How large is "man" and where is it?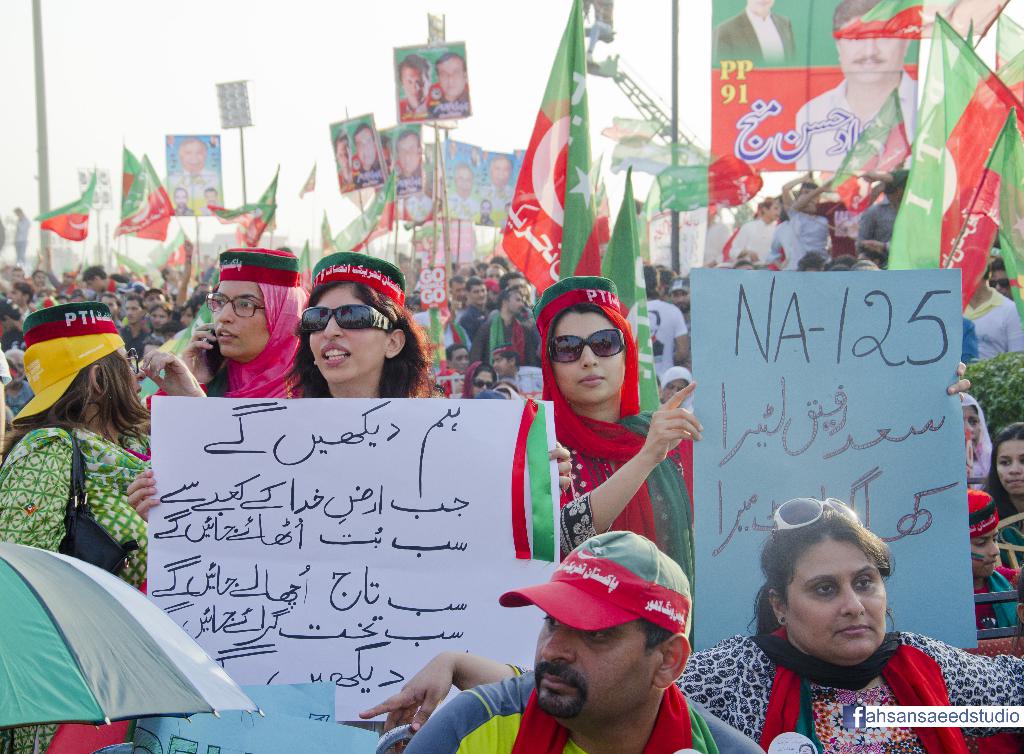
Bounding box: detection(442, 164, 481, 216).
